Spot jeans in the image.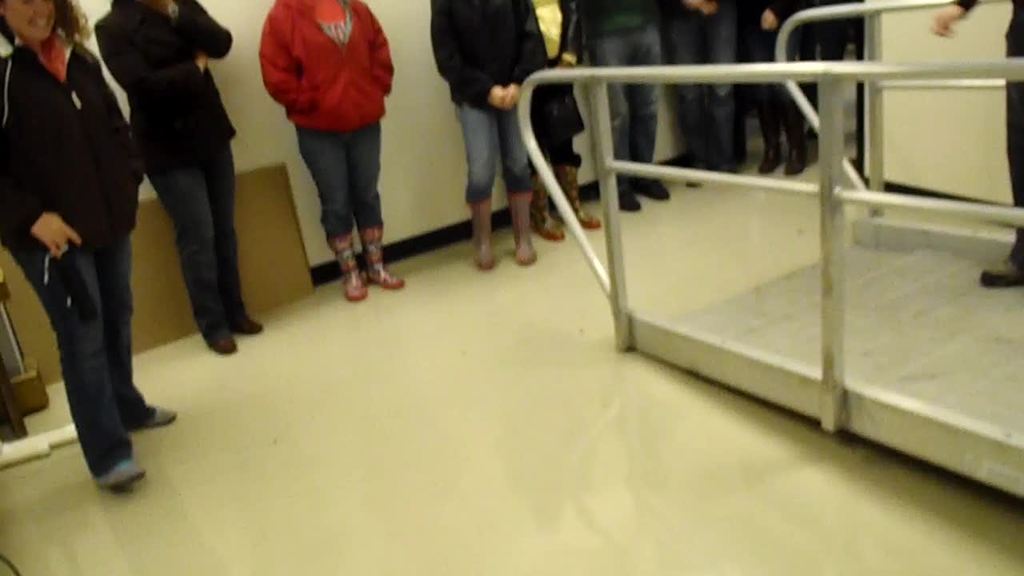
jeans found at select_region(659, 0, 733, 160).
